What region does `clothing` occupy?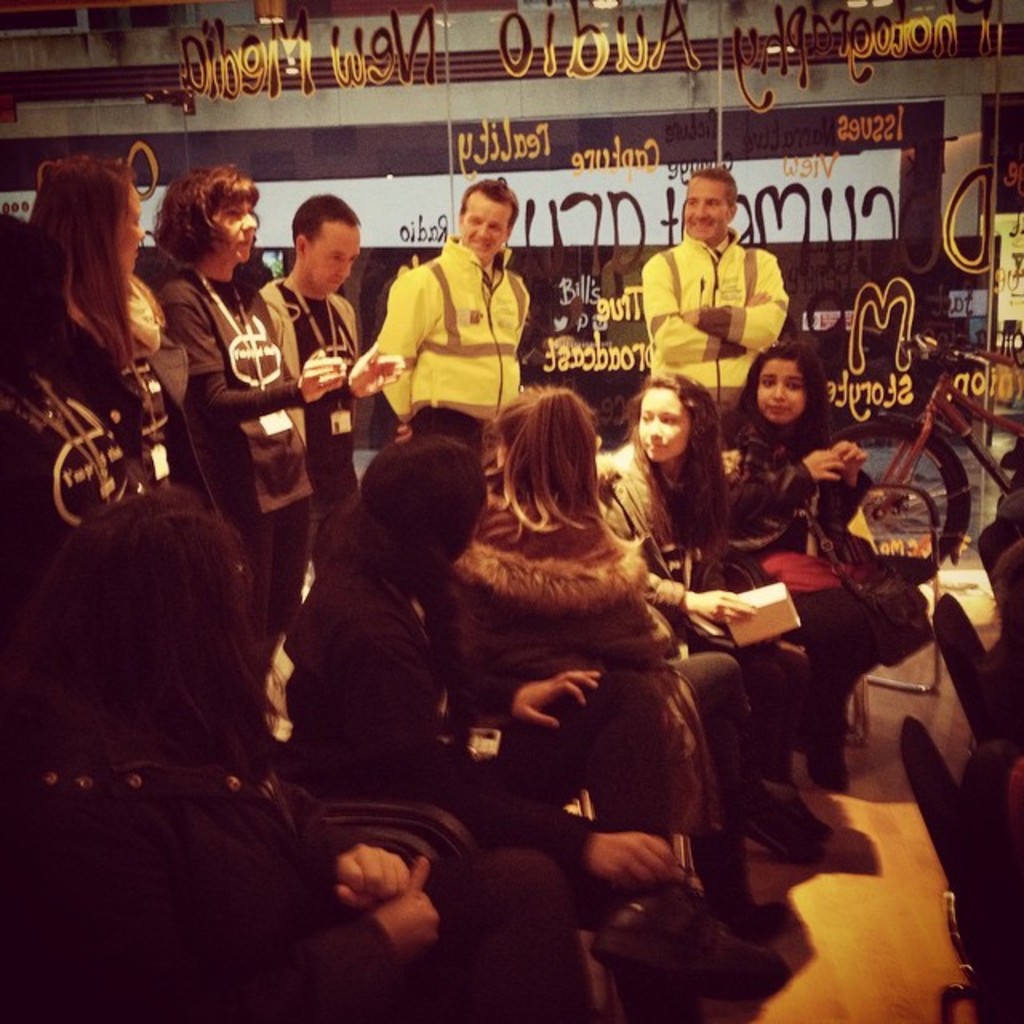
(x1=0, y1=363, x2=157, y2=578).
